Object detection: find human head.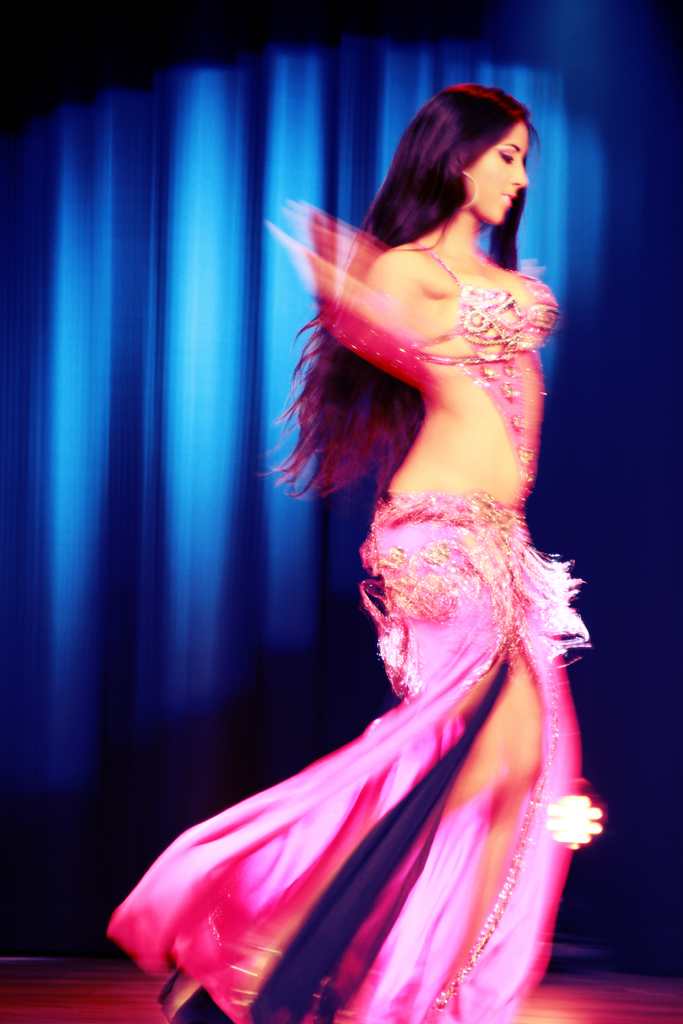
select_region(381, 81, 534, 239).
